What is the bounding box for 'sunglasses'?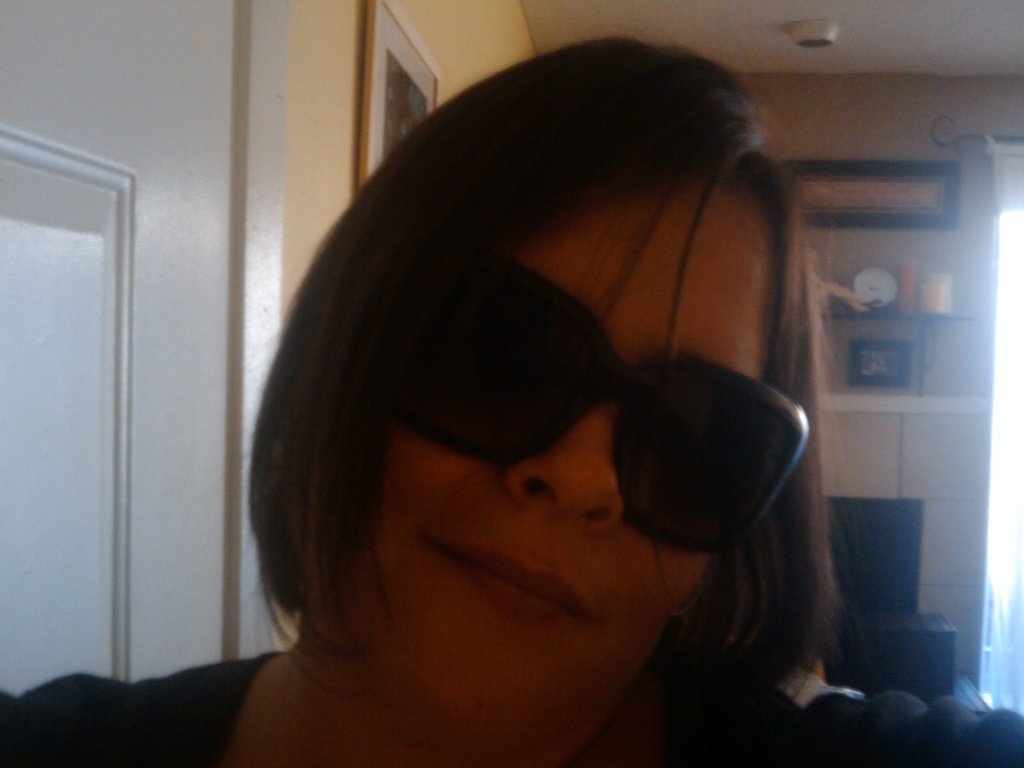
box(371, 249, 808, 550).
